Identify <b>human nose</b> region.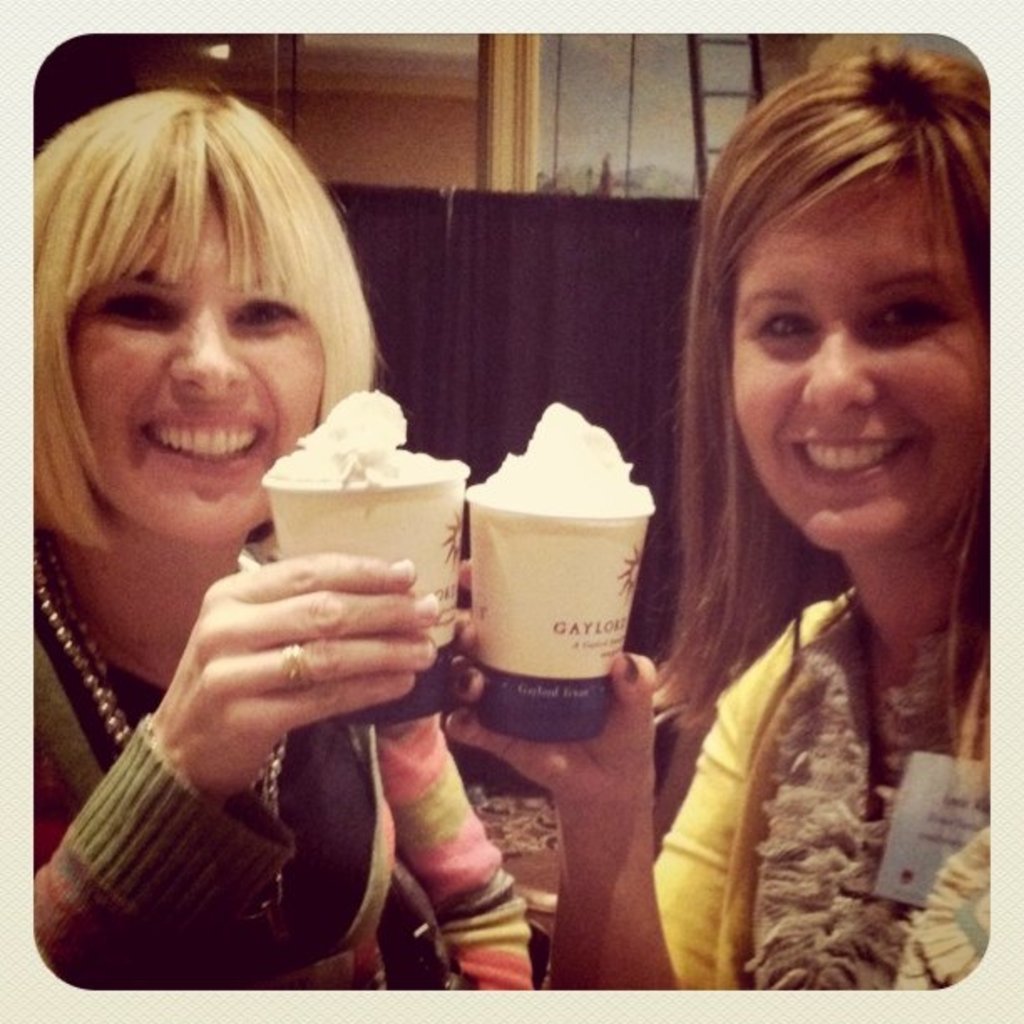
Region: [176,306,248,403].
